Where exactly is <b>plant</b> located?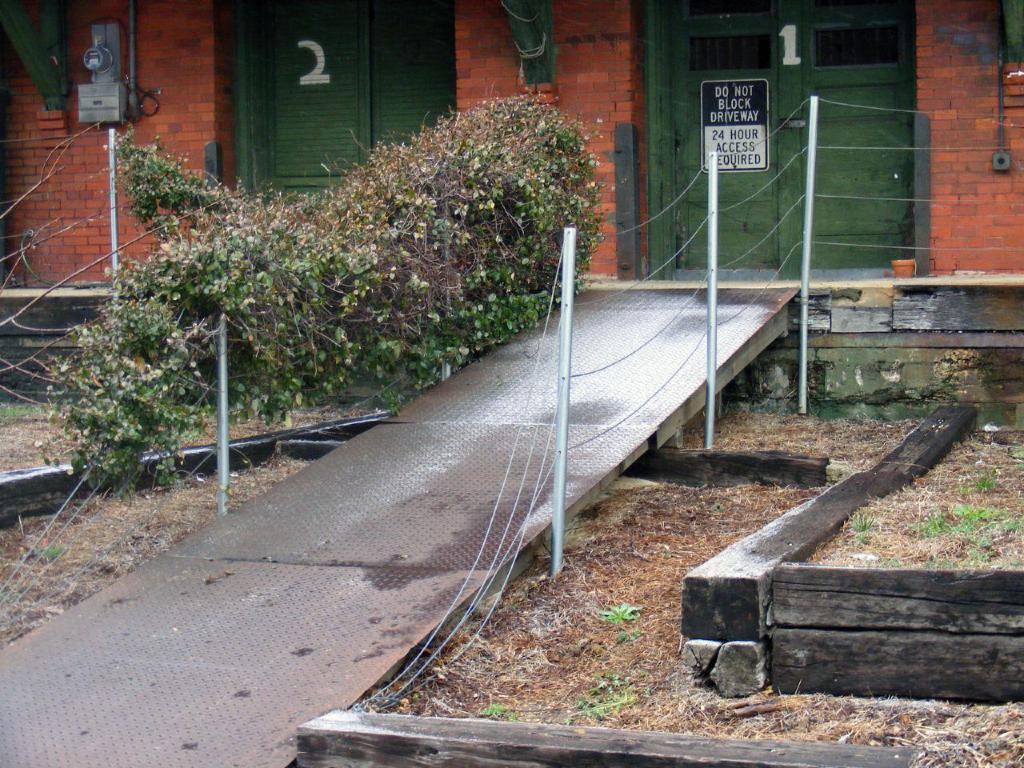
Its bounding box is bbox(870, 552, 905, 568).
